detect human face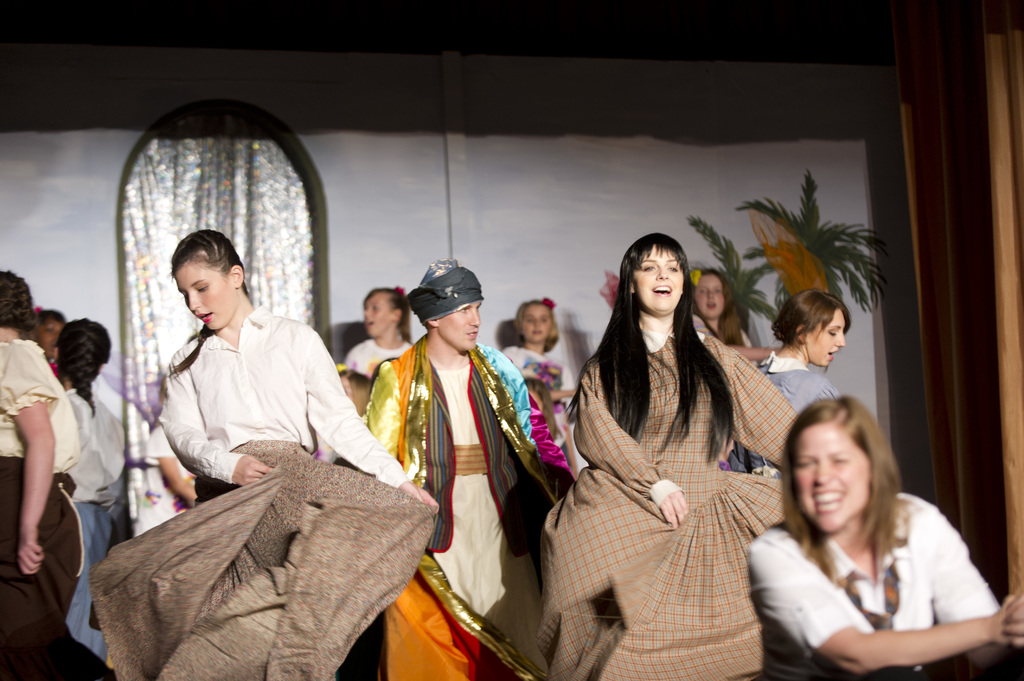
locate(366, 291, 395, 336)
